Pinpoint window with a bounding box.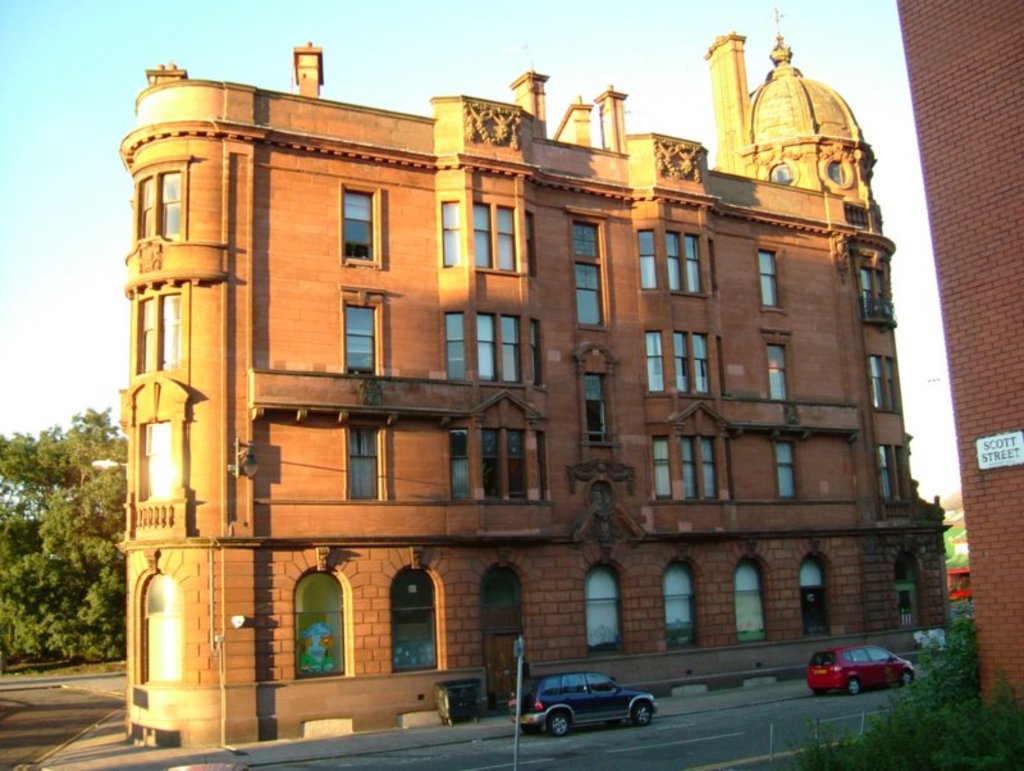
[left=673, top=328, right=689, bottom=393].
